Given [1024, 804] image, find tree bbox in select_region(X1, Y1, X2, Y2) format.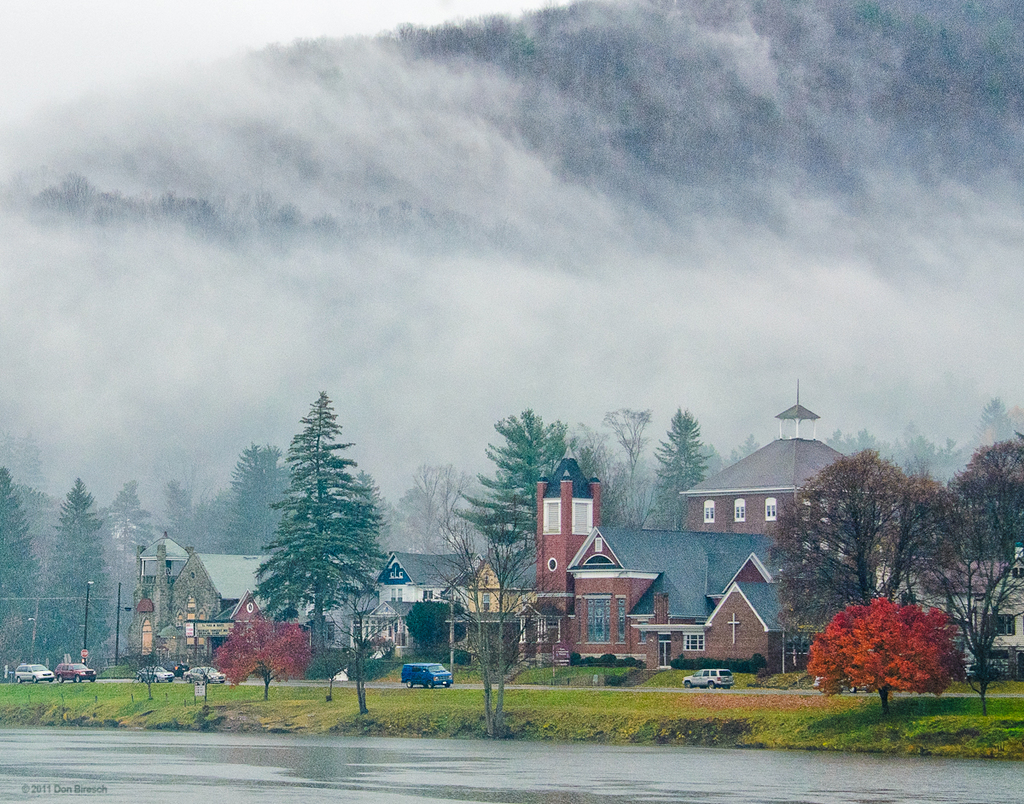
select_region(330, 578, 393, 720).
